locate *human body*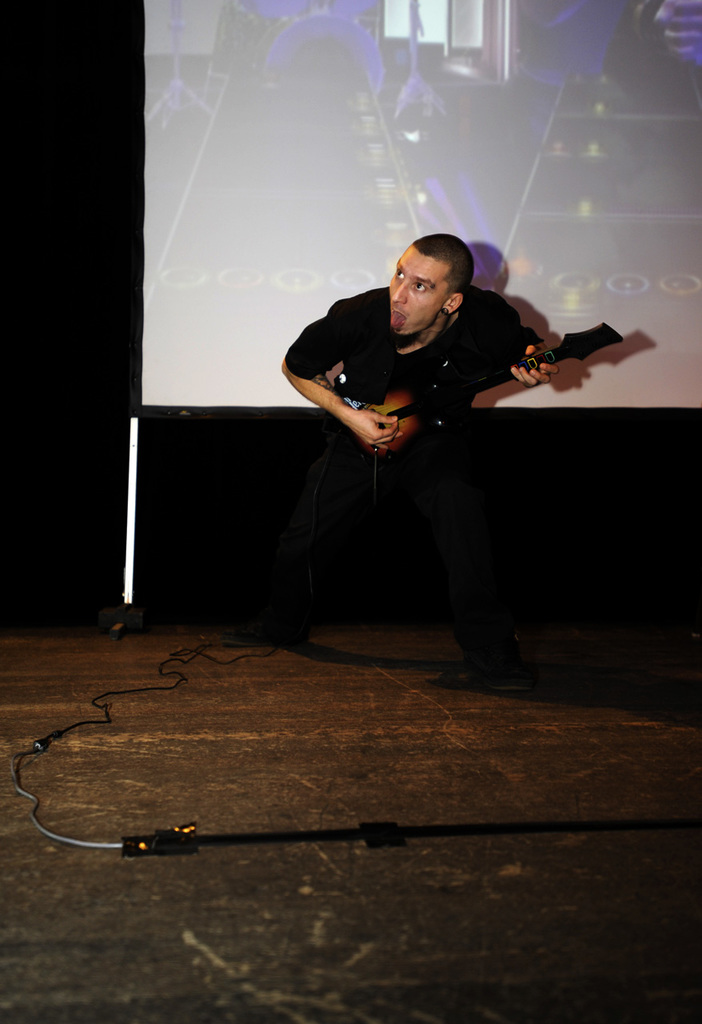
x1=275 y1=227 x2=643 y2=685
